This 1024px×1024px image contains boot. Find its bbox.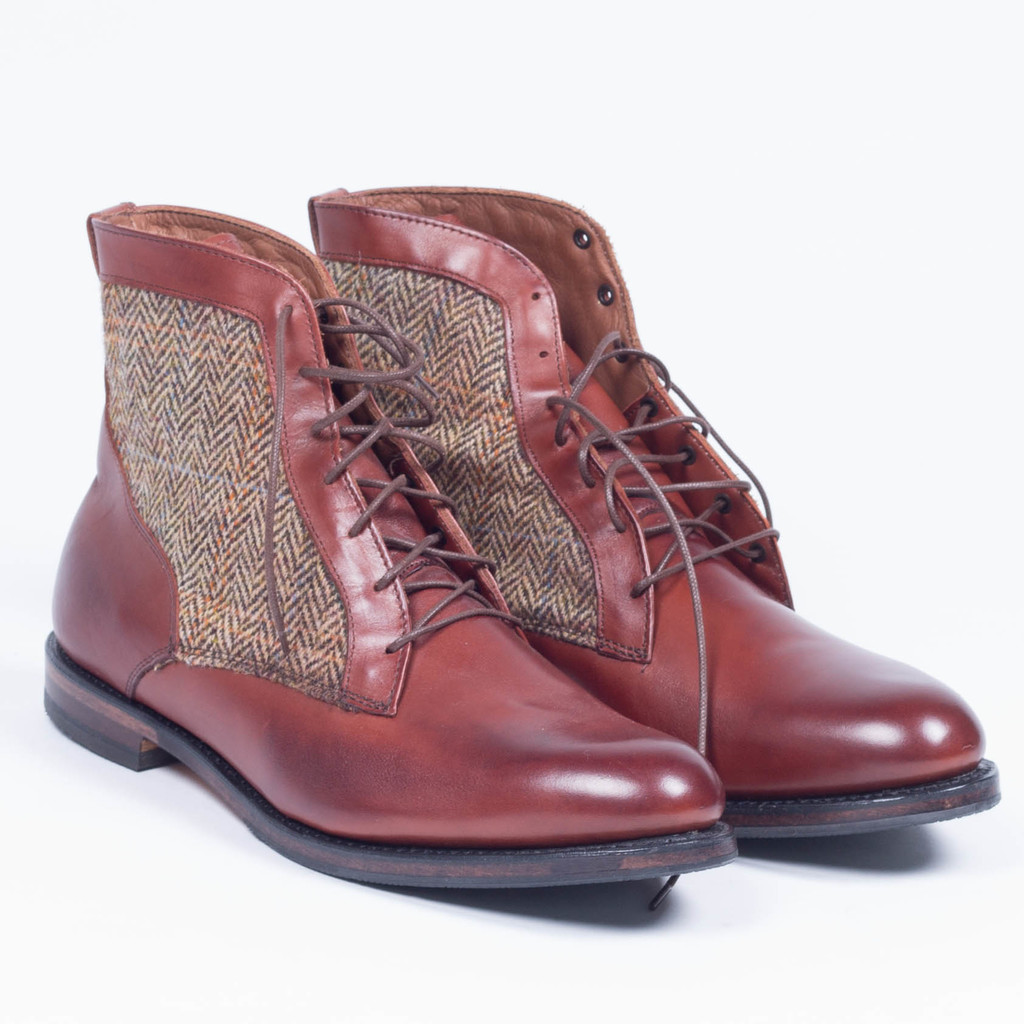
{"x1": 0, "y1": 193, "x2": 1006, "y2": 916}.
